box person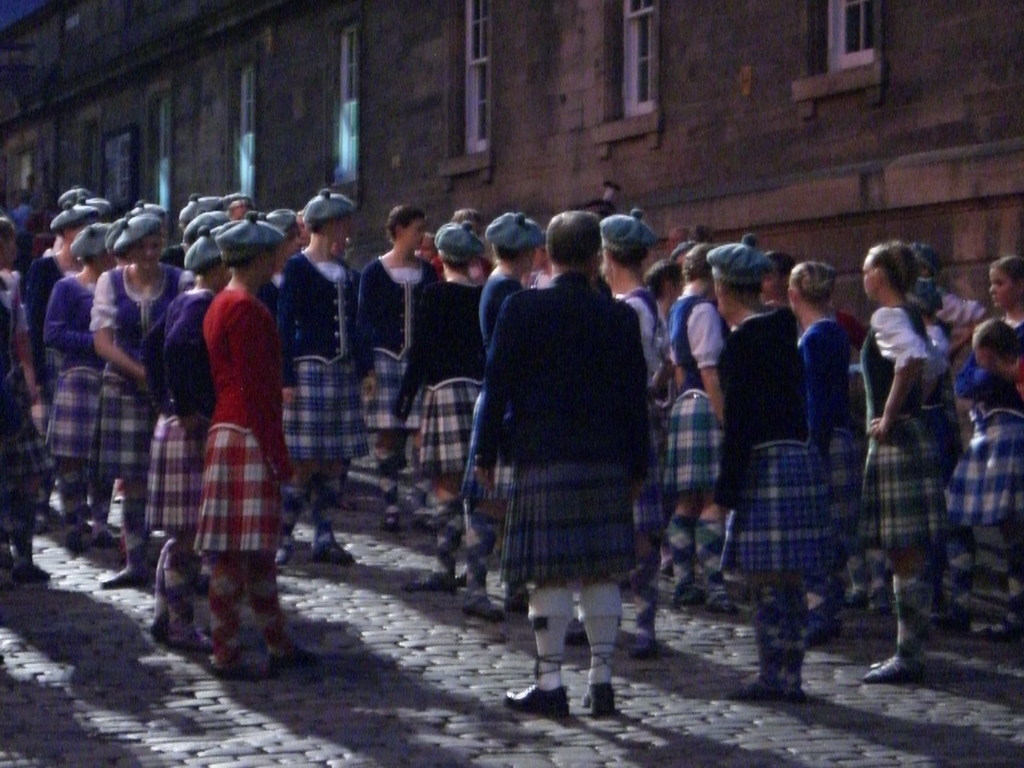
x1=458, y1=196, x2=644, y2=718
